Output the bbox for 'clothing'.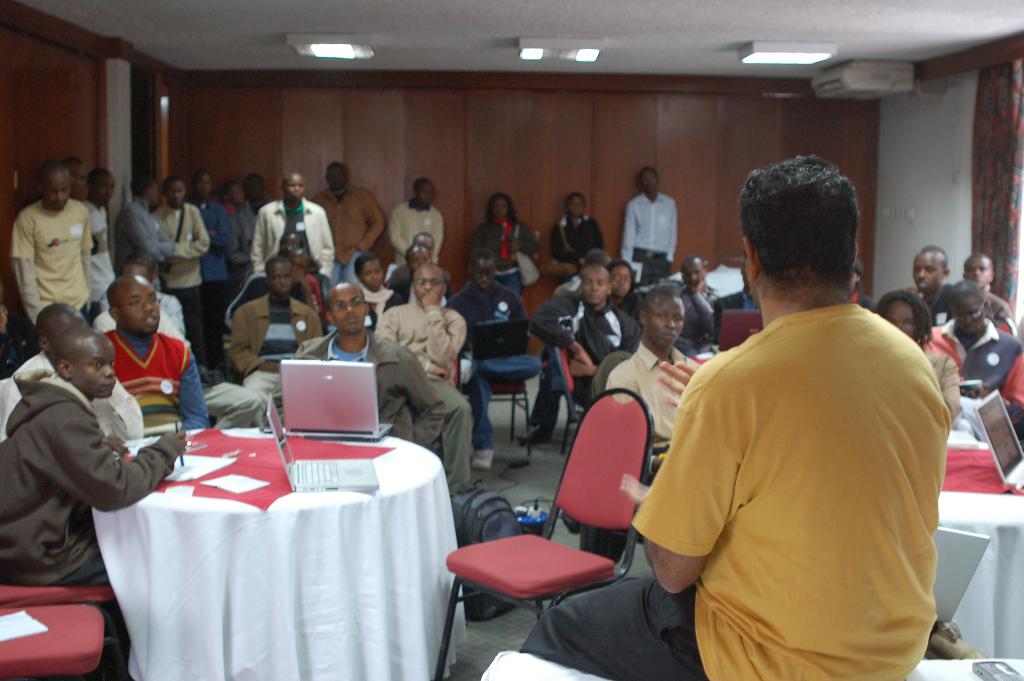
bbox(446, 382, 475, 495).
